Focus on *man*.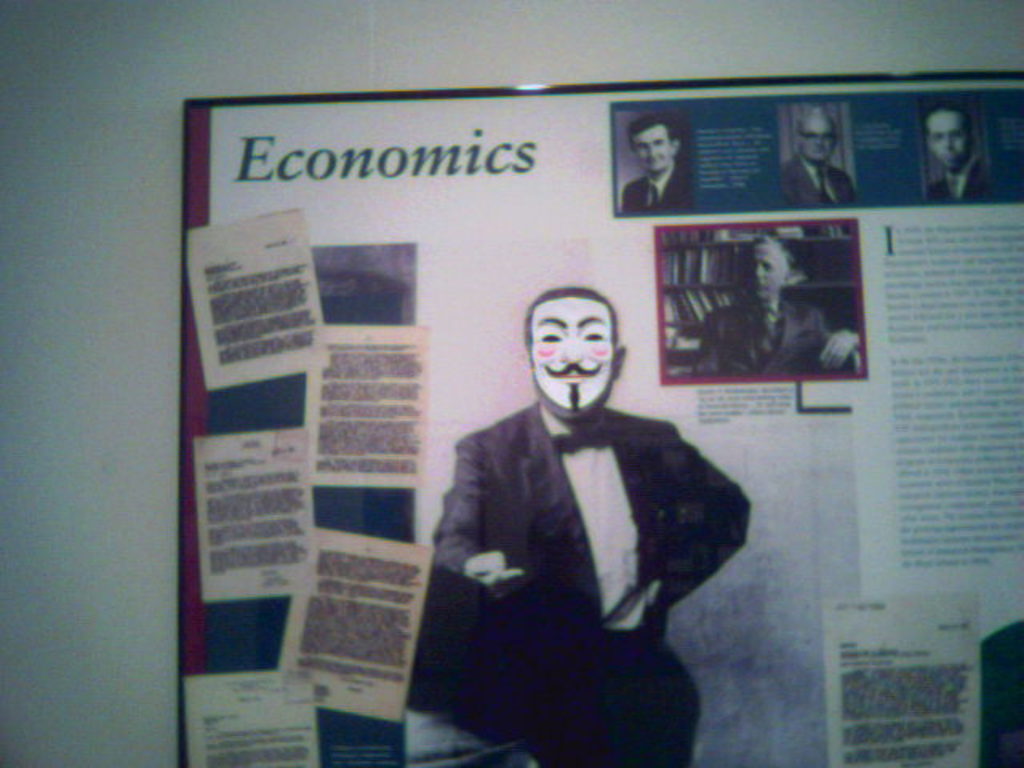
Focused at box(406, 256, 763, 767).
